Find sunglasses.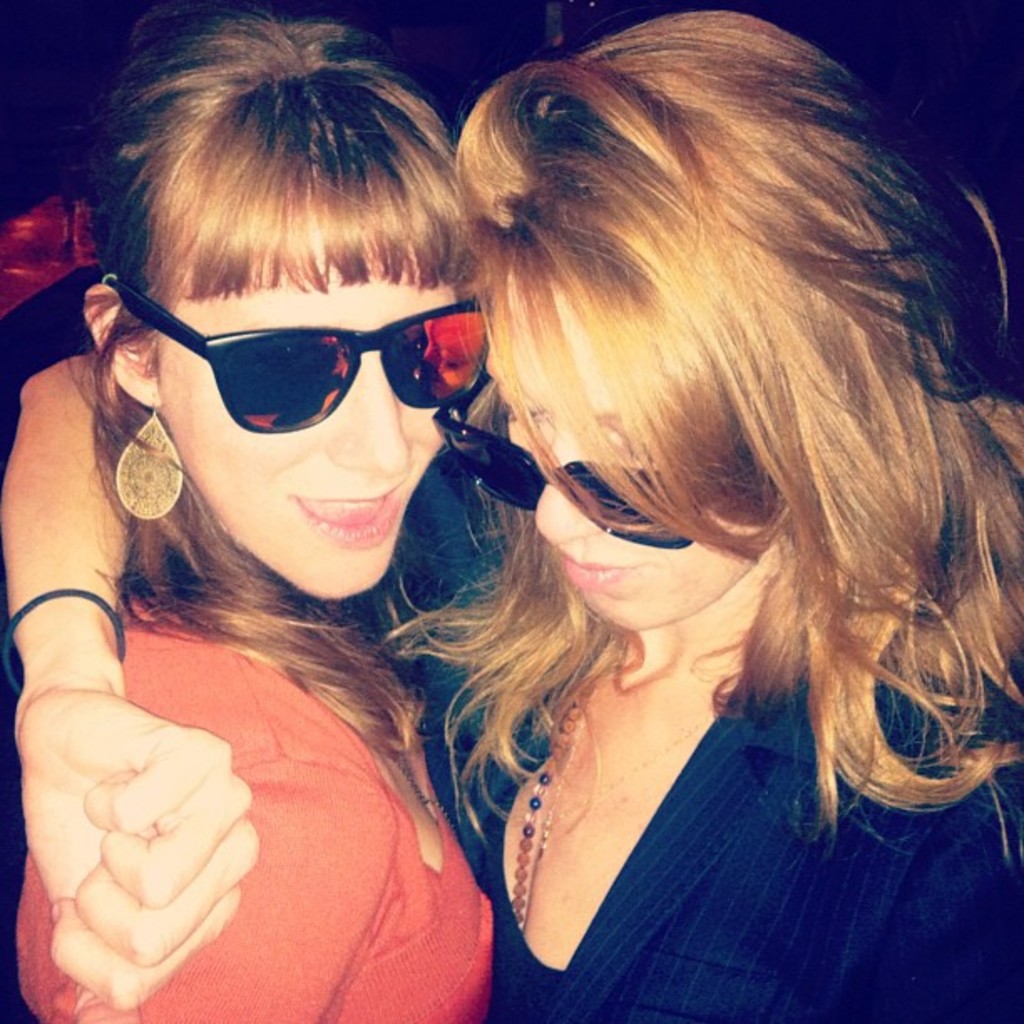
detection(110, 269, 487, 442).
